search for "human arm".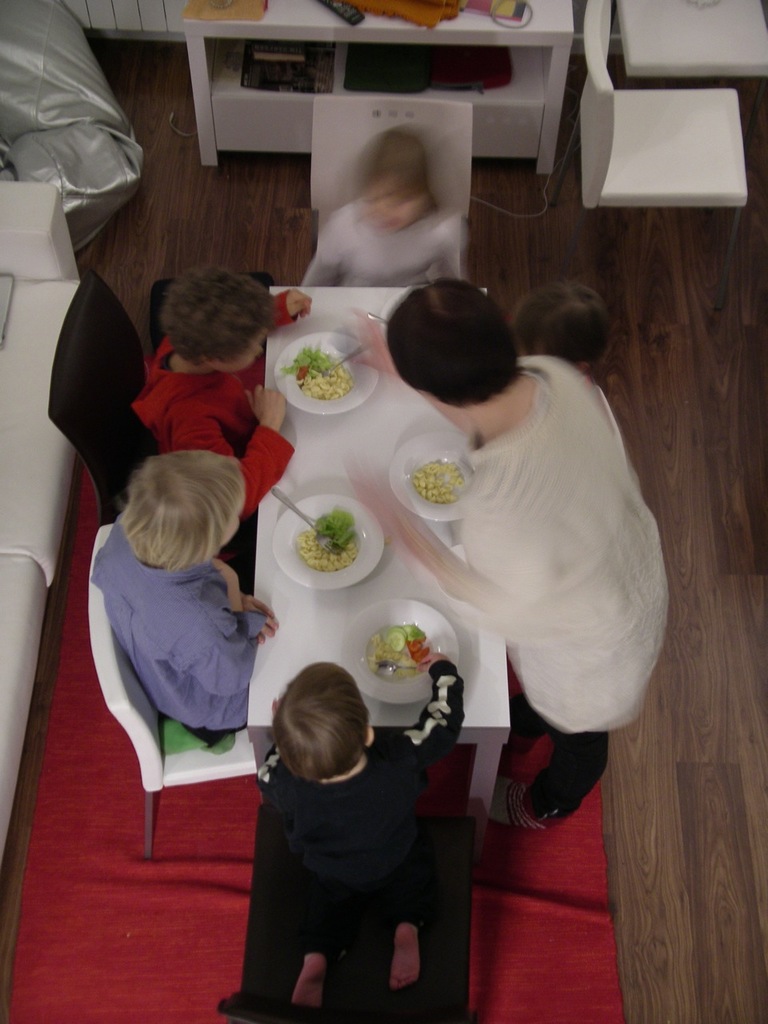
Found at <region>165, 554, 257, 700</region>.
